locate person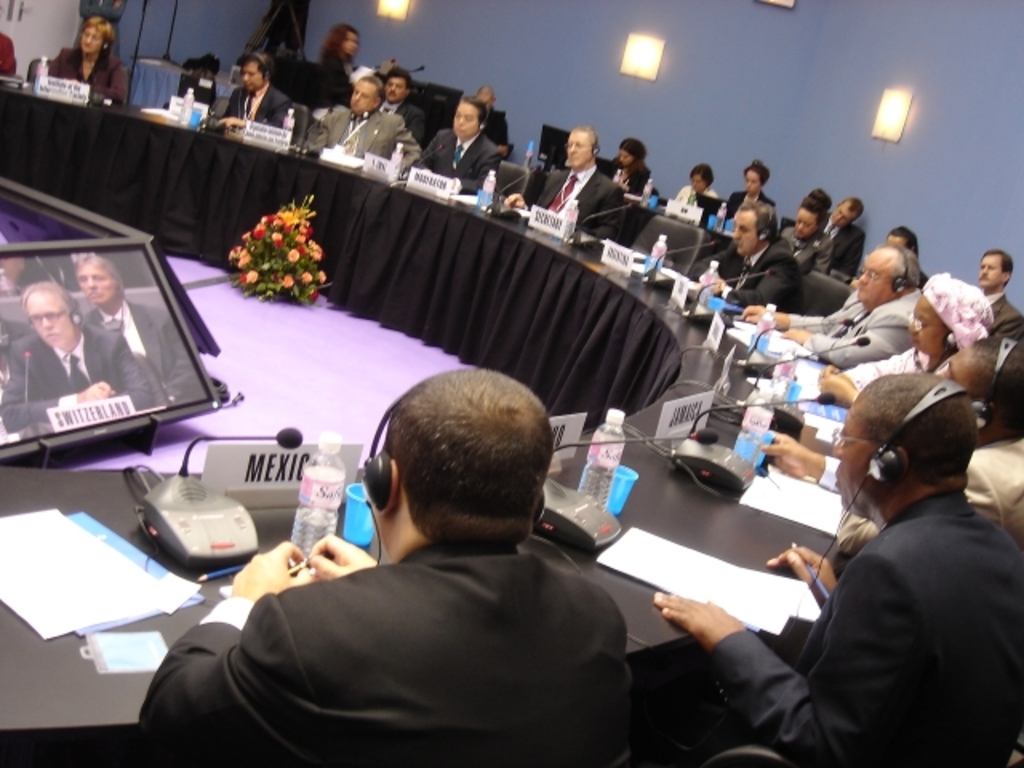
left=424, top=98, right=507, bottom=210
